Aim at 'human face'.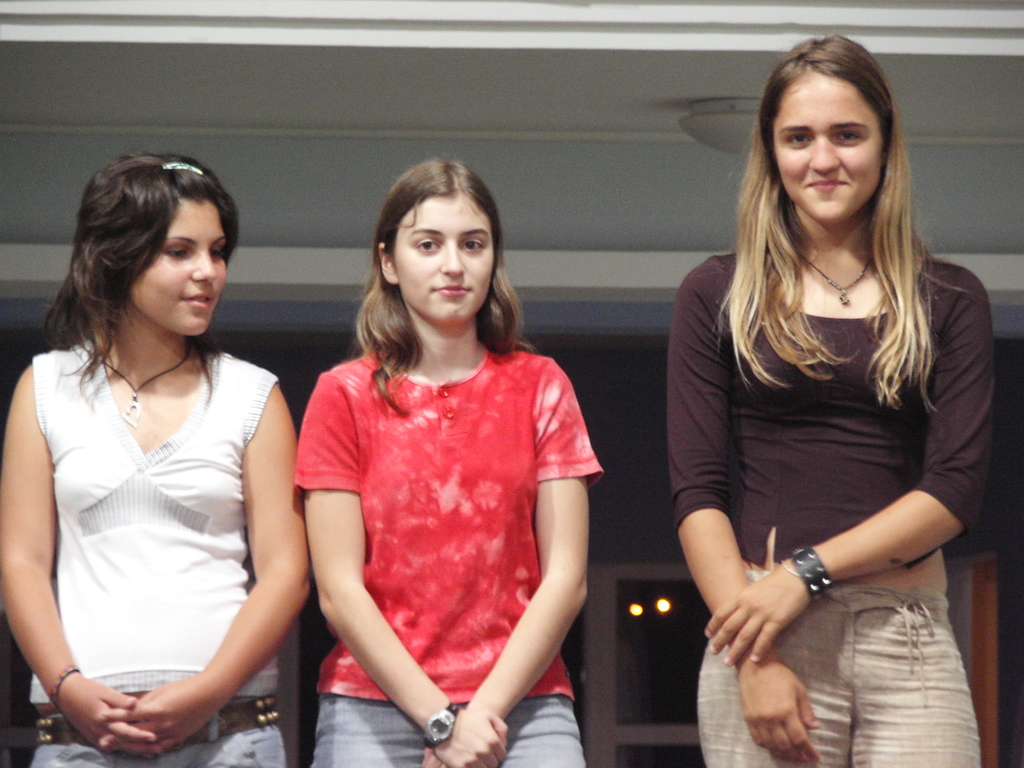
Aimed at [124, 204, 225, 339].
